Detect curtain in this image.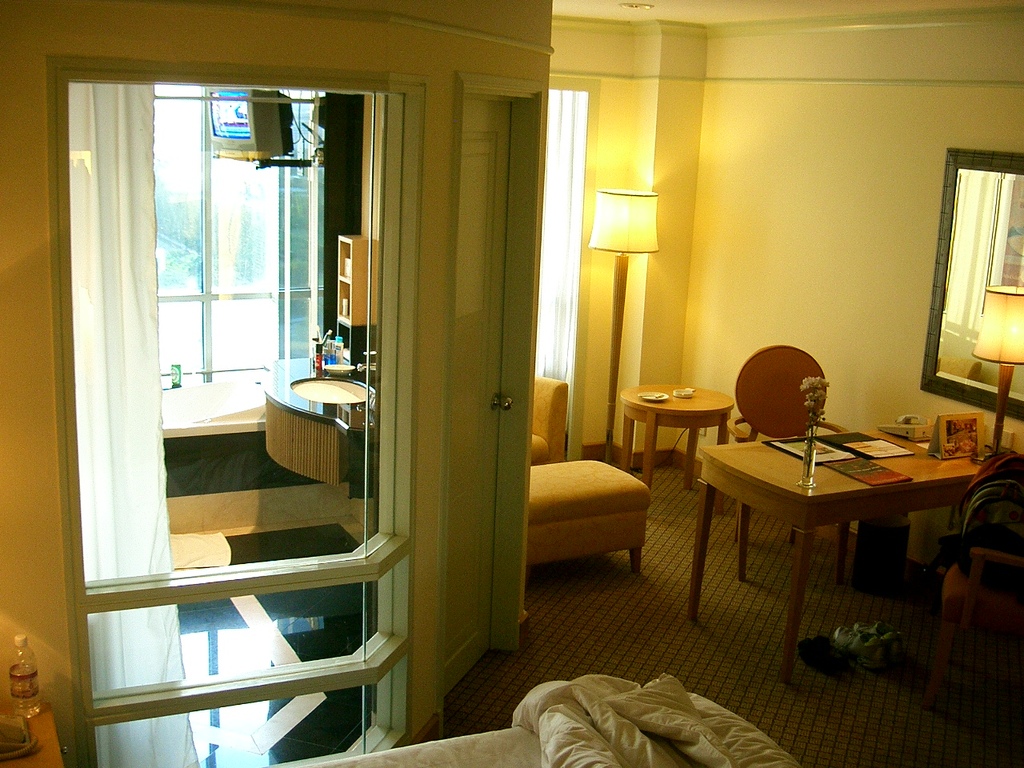
Detection: 54/50/198/767.
